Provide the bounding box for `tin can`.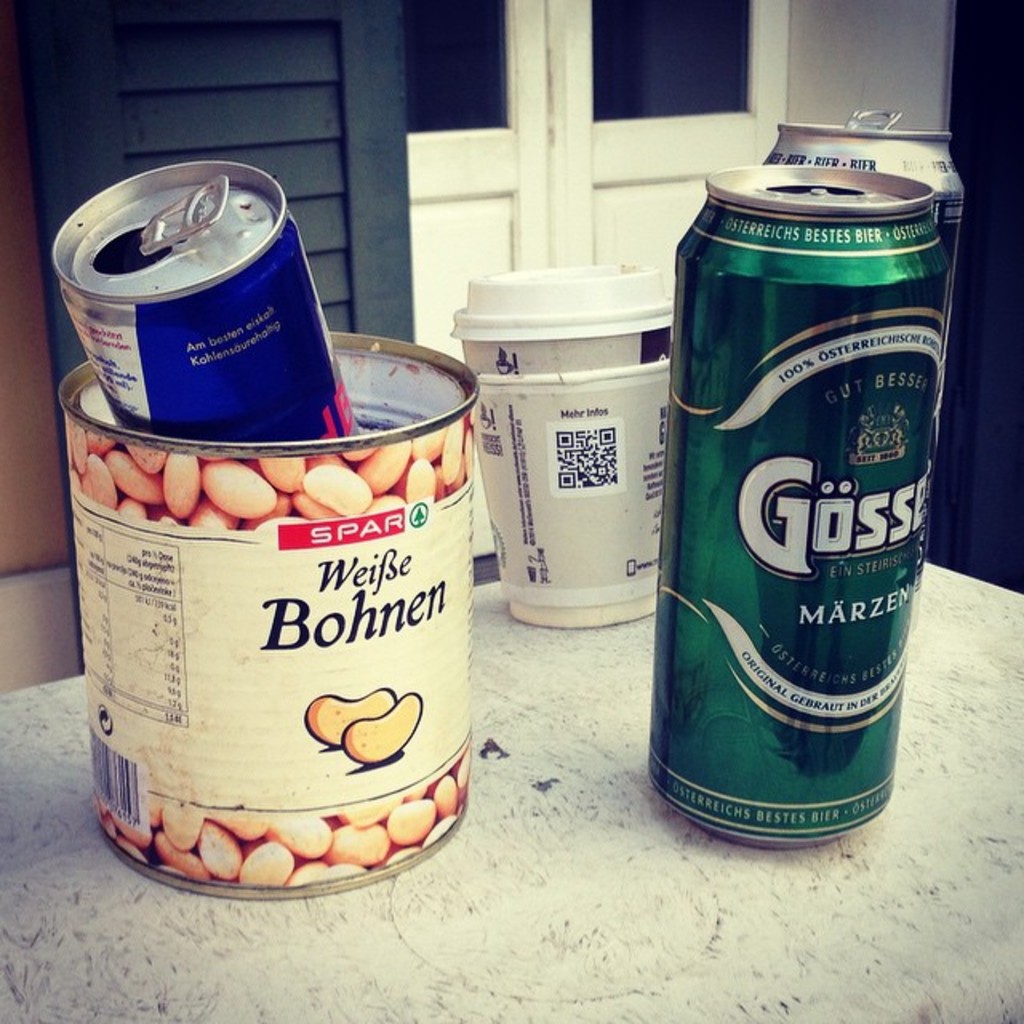
l=762, t=106, r=965, b=270.
